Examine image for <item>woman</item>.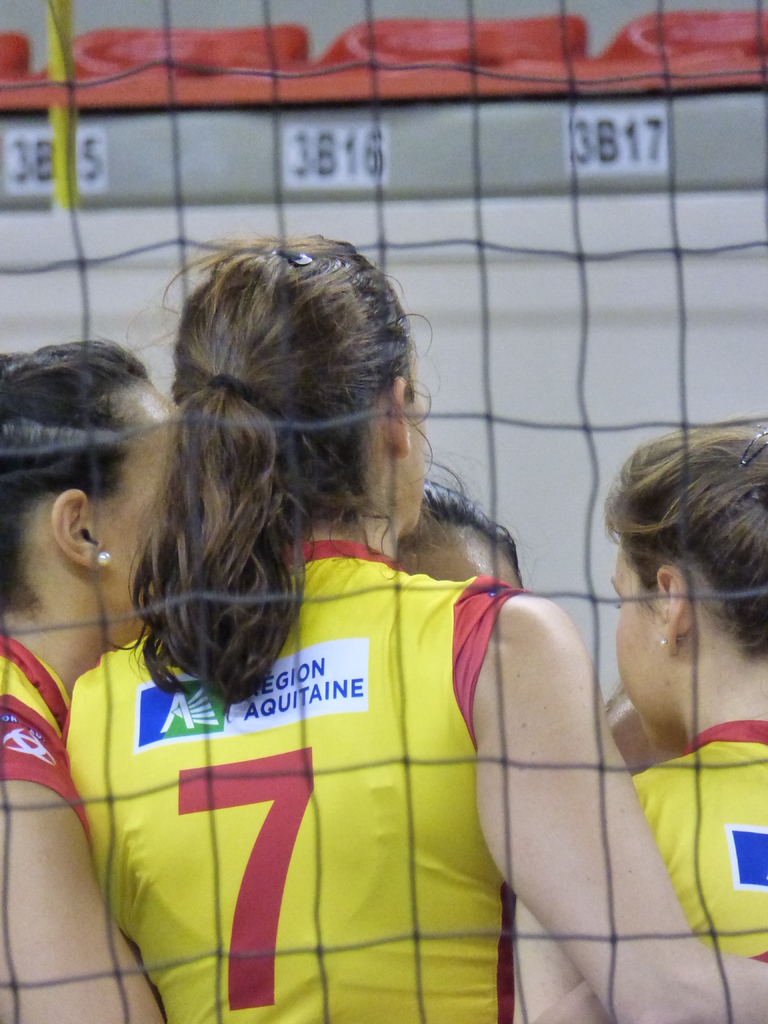
Examination result: (394,459,531,597).
